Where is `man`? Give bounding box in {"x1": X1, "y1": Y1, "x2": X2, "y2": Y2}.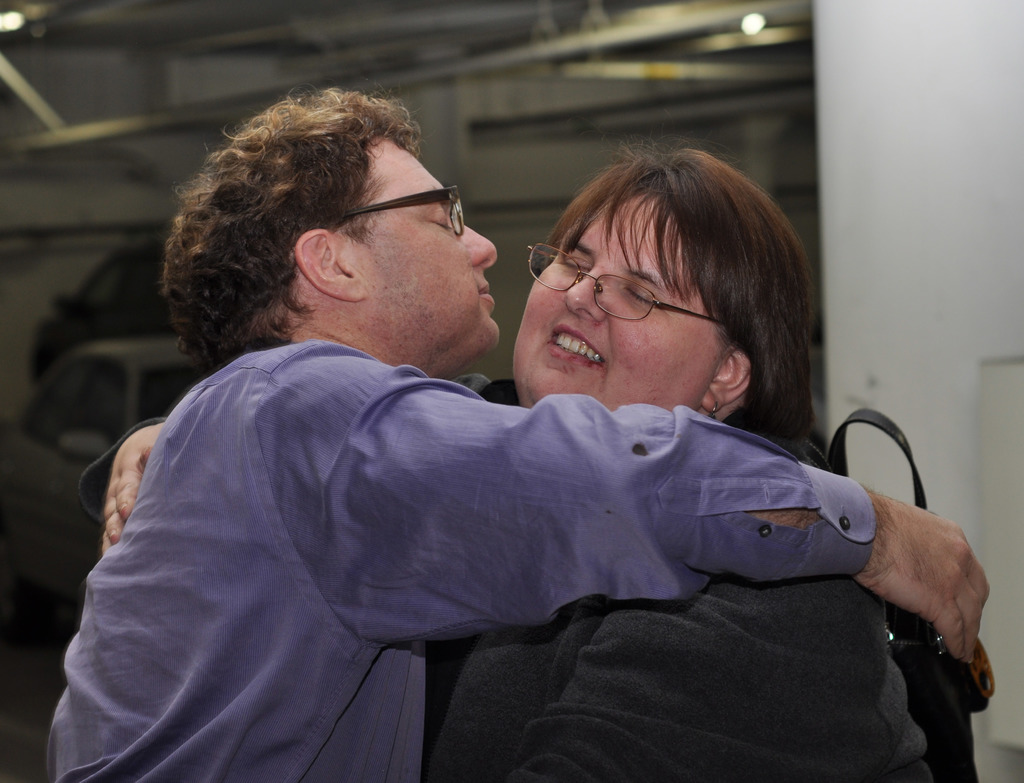
{"x1": 131, "y1": 153, "x2": 973, "y2": 782}.
